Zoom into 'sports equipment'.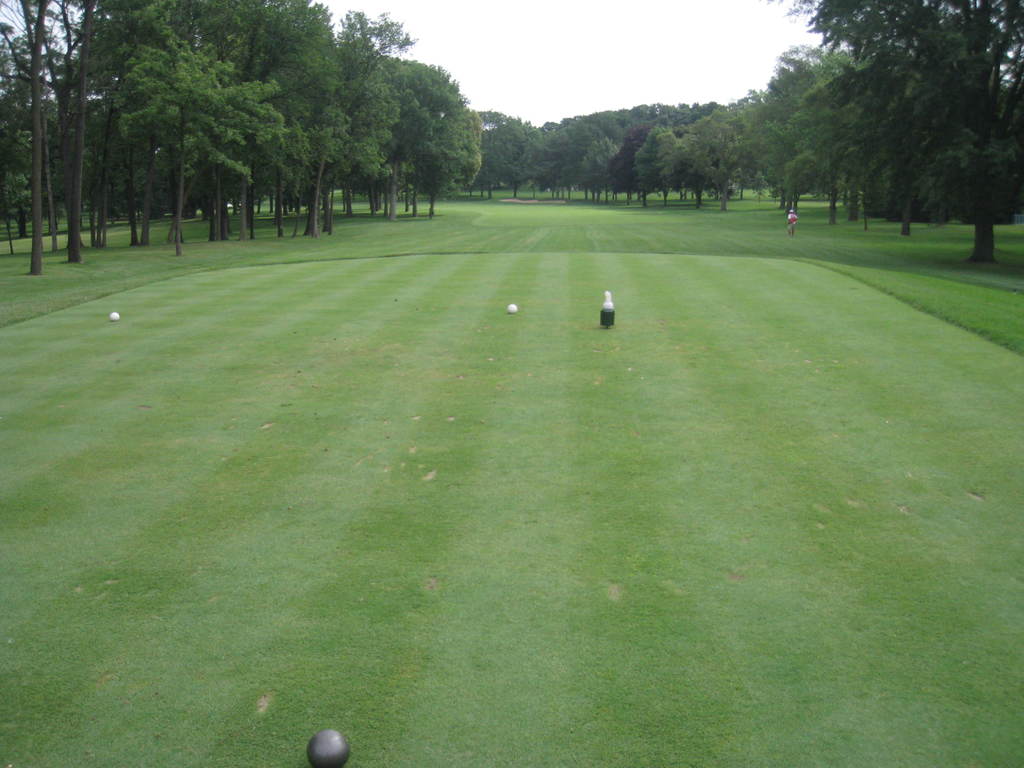
Zoom target: (109, 312, 120, 320).
